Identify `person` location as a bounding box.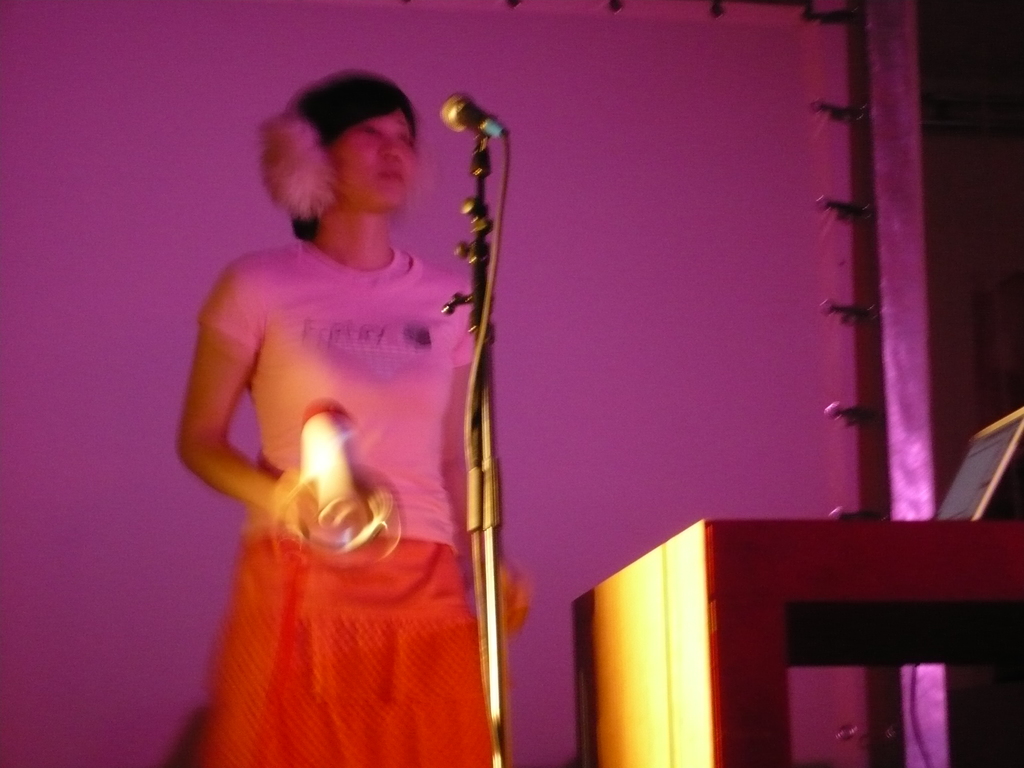
bbox=(174, 72, 527, 767).
